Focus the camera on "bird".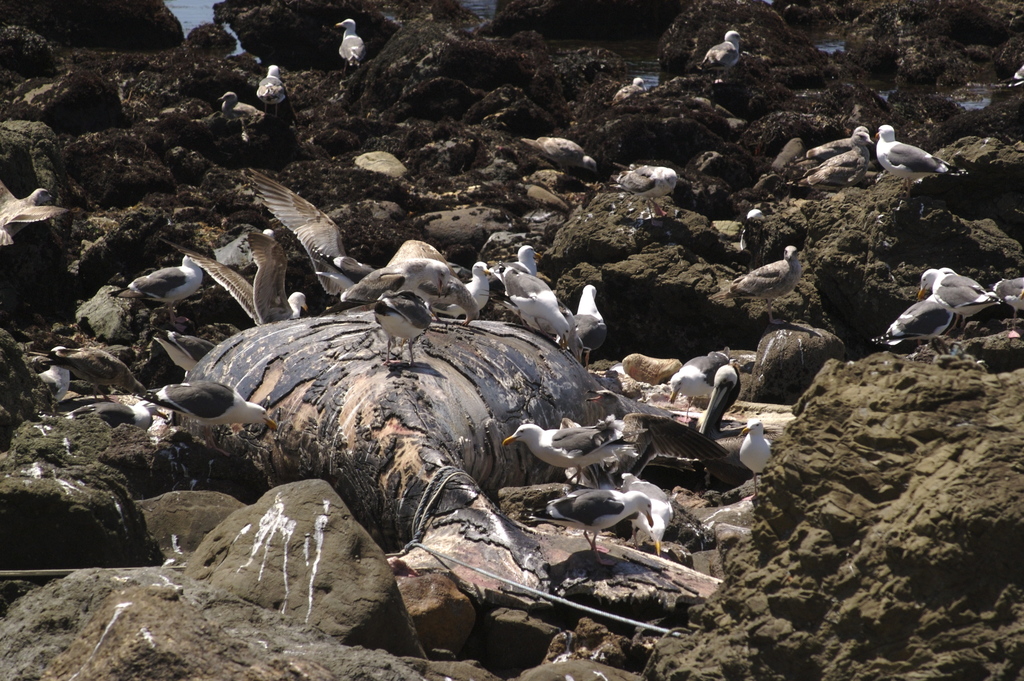
Focus region: 215 86 268 137.
